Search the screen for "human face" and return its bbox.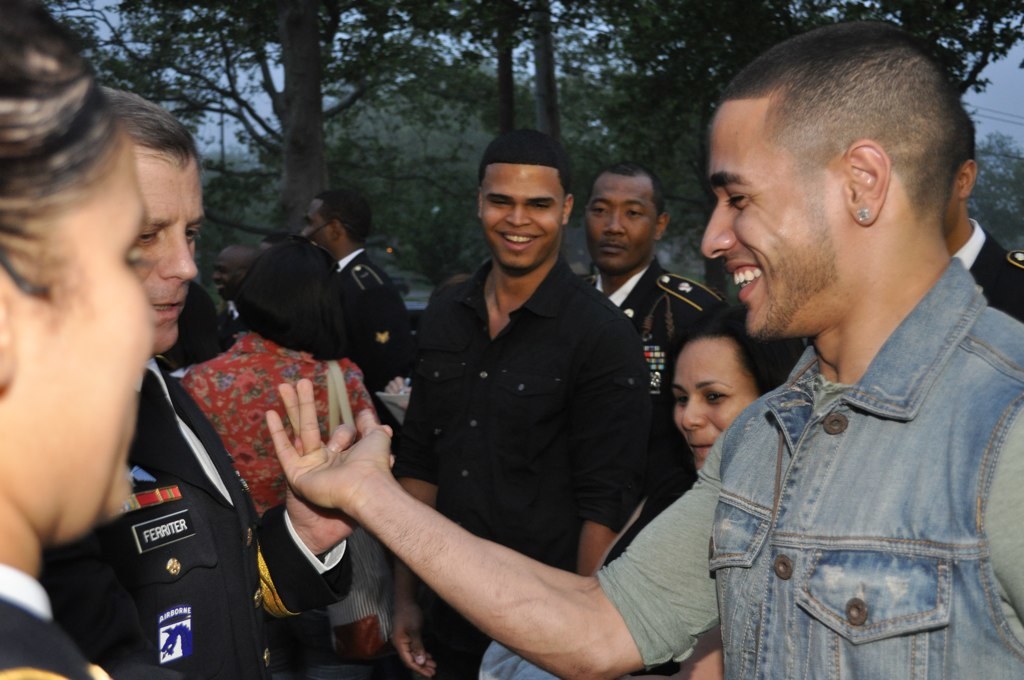
Found: crop(704, 103, 852, 339).
